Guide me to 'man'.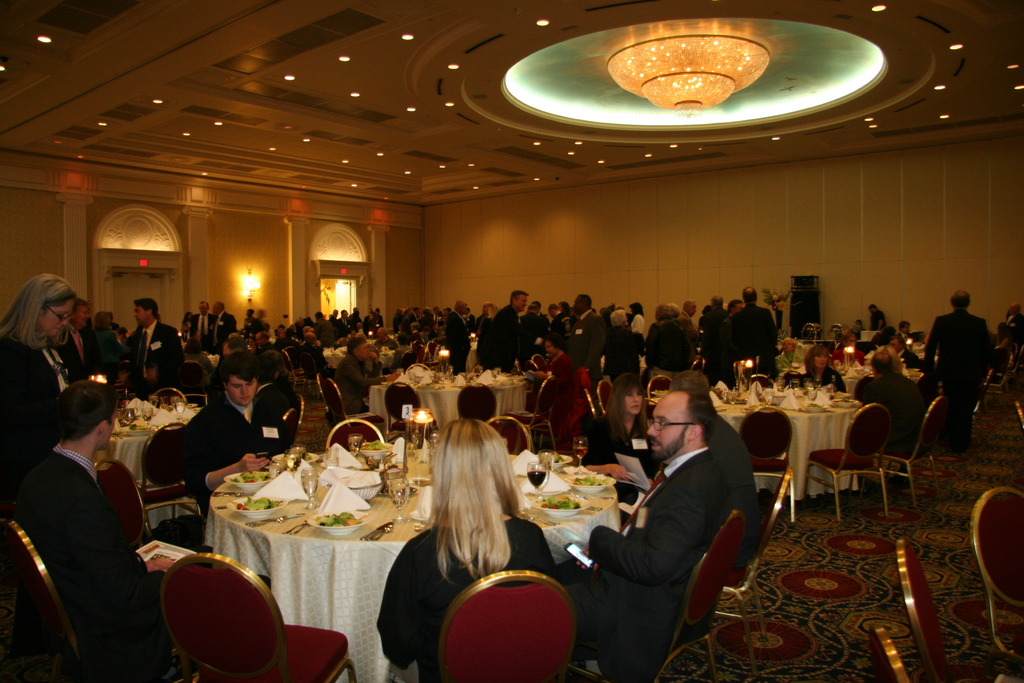
Guidance: 487/286/533/368.
